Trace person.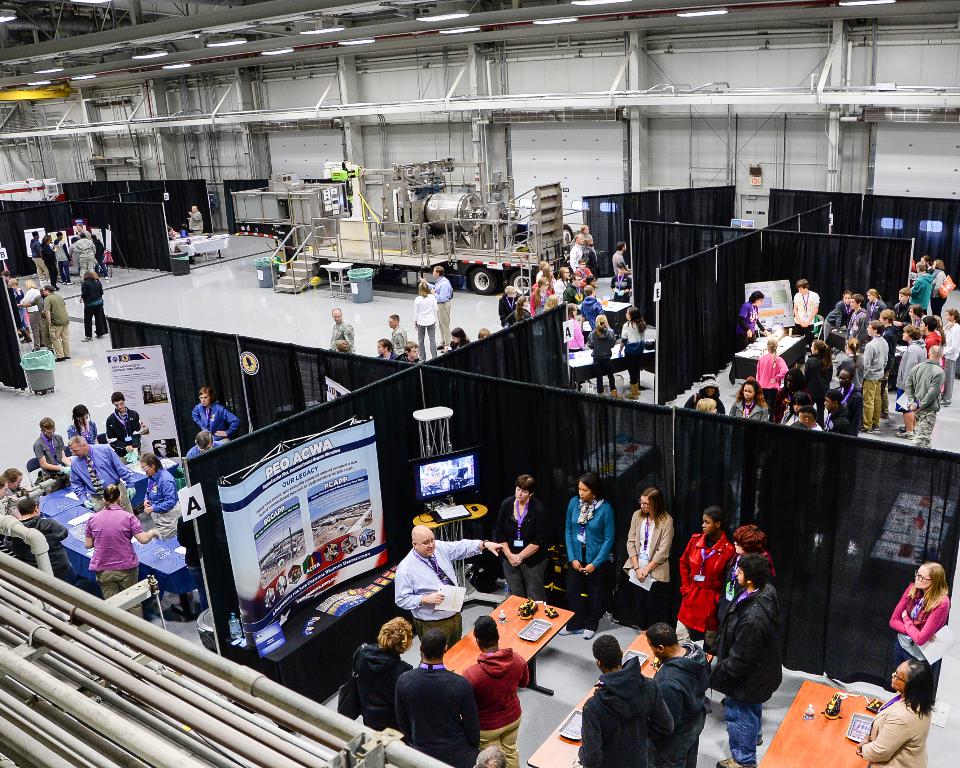
Traced to x1=478 y1=327 x2=491 y2=338.
